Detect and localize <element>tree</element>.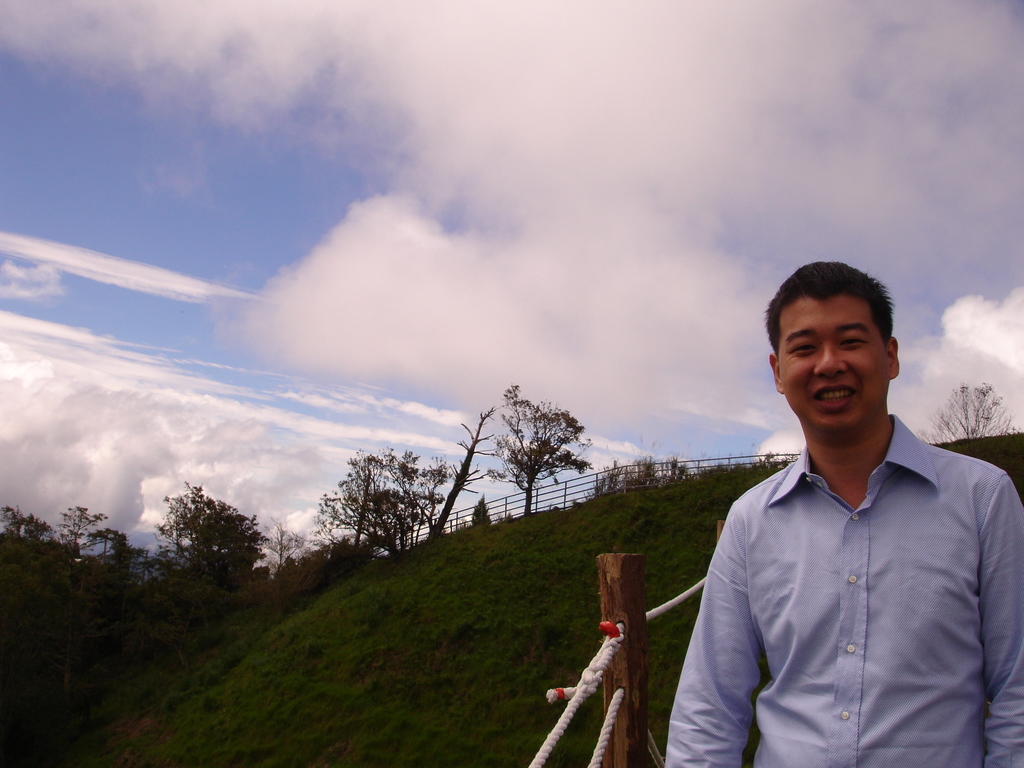
Localized at <box>469,490,488,526</box>.
